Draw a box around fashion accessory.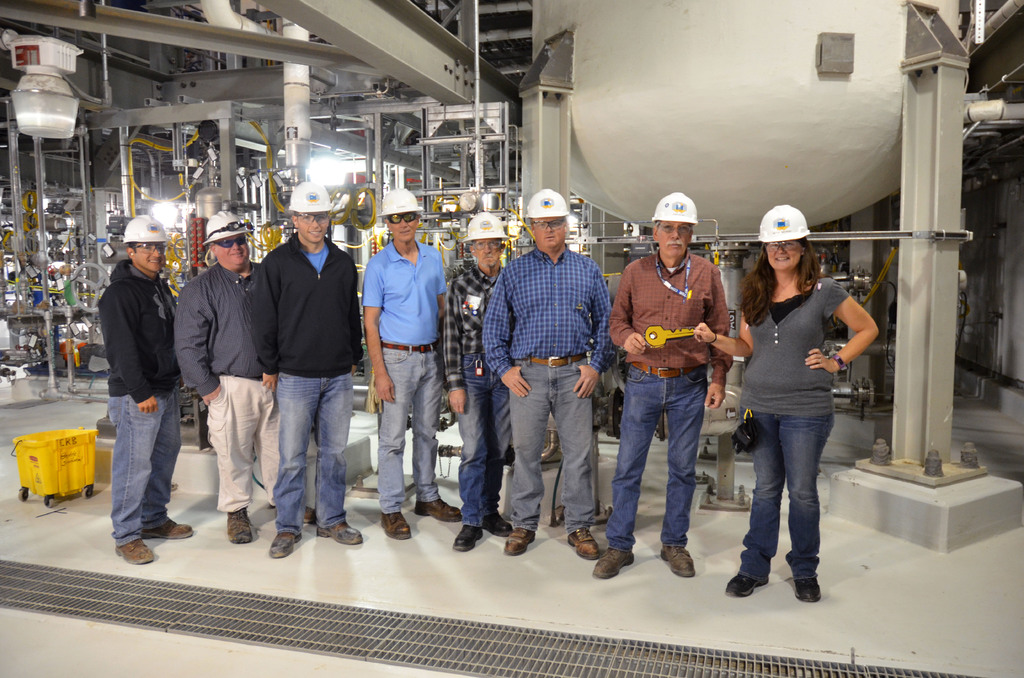
region(504, 527, 536, 557).
